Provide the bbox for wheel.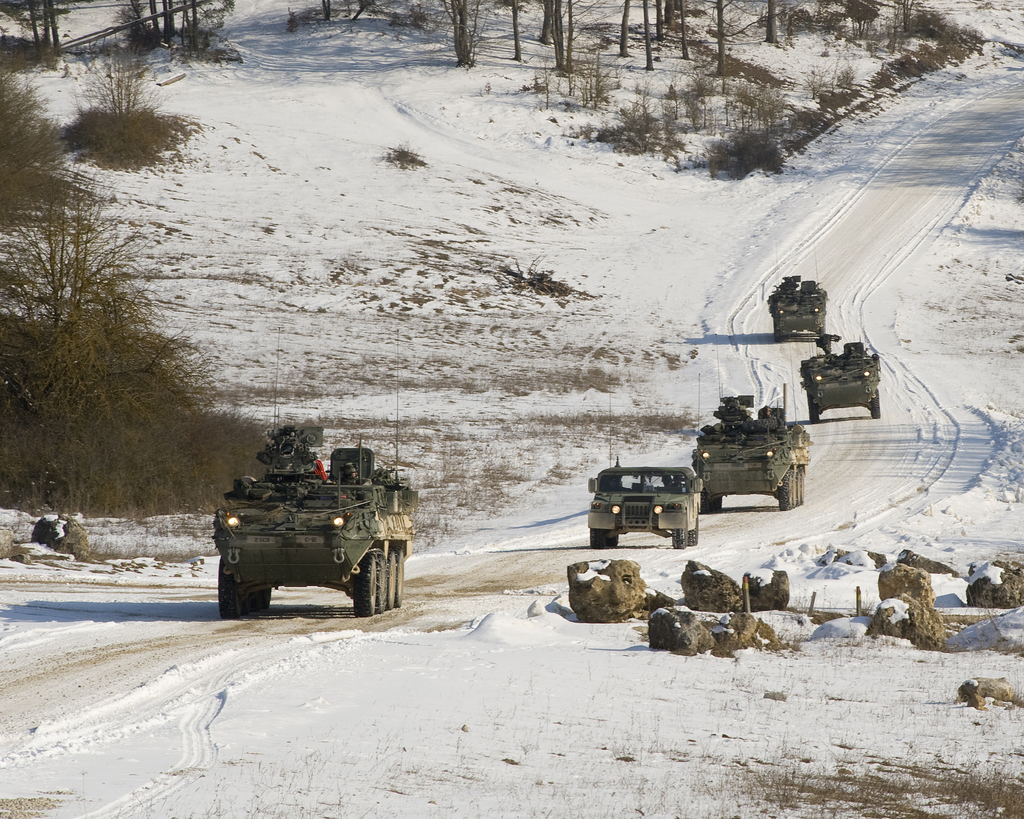
[x1=247, y1=585, x2=268, y2=609].
